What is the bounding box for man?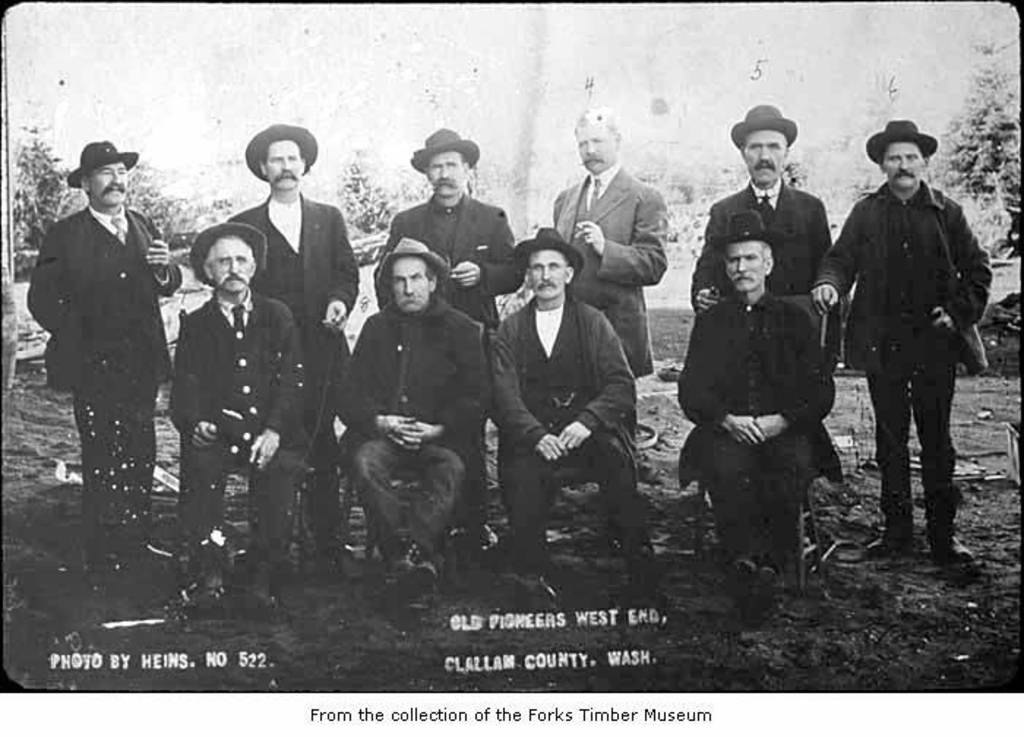
[692, 105, 831, 333].
